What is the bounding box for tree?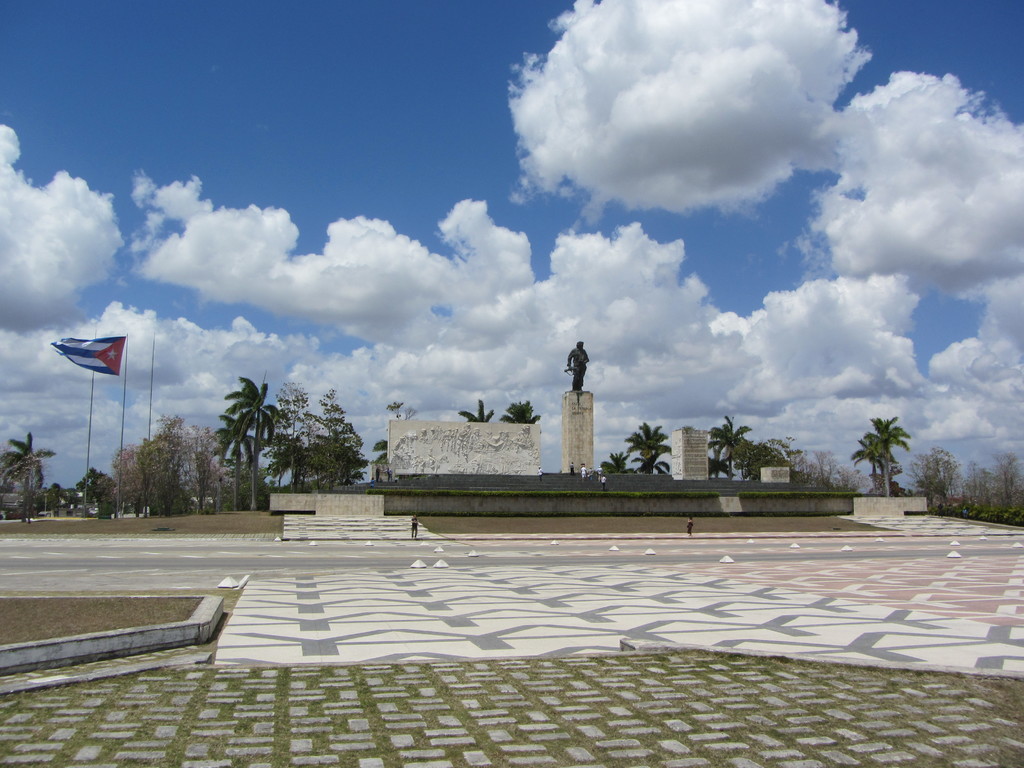
[left=866, top=417, right=909, bottom=495].
